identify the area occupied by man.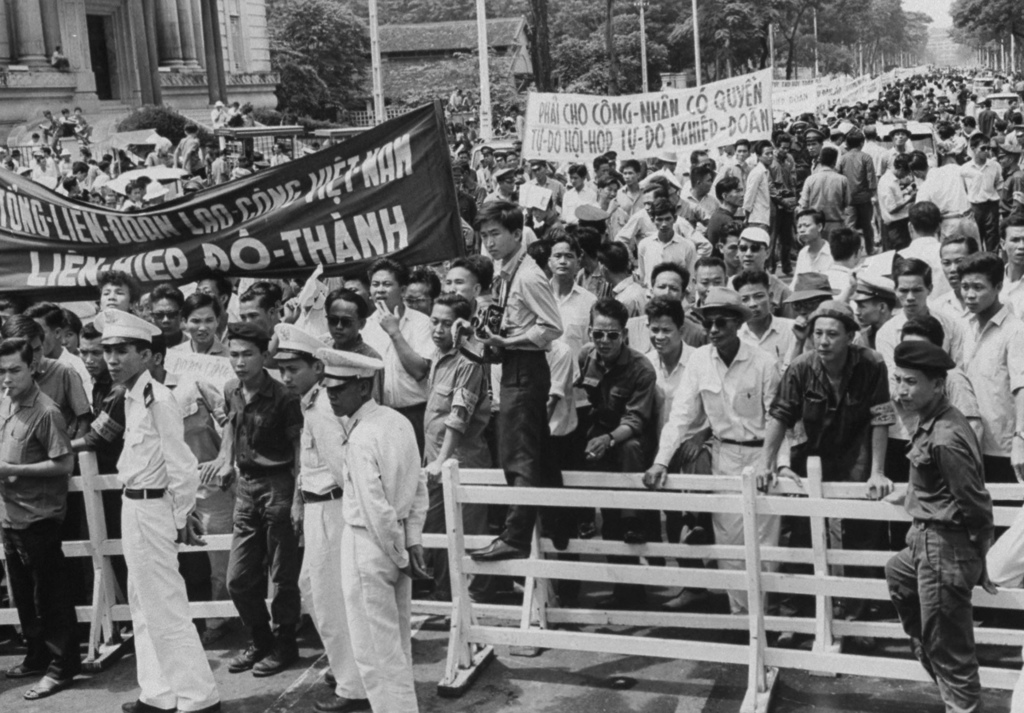
Area: bbox=[0, 333, 83, 702].
